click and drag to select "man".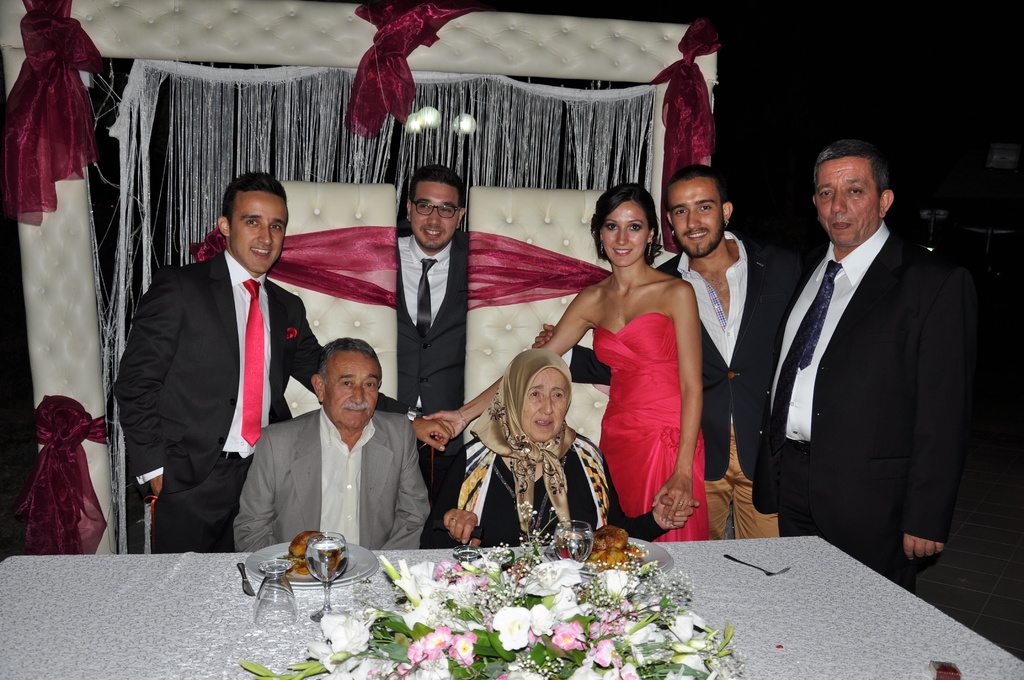
Selection: pyautogui.locateOnScreen(396, 150, 477, 418).
